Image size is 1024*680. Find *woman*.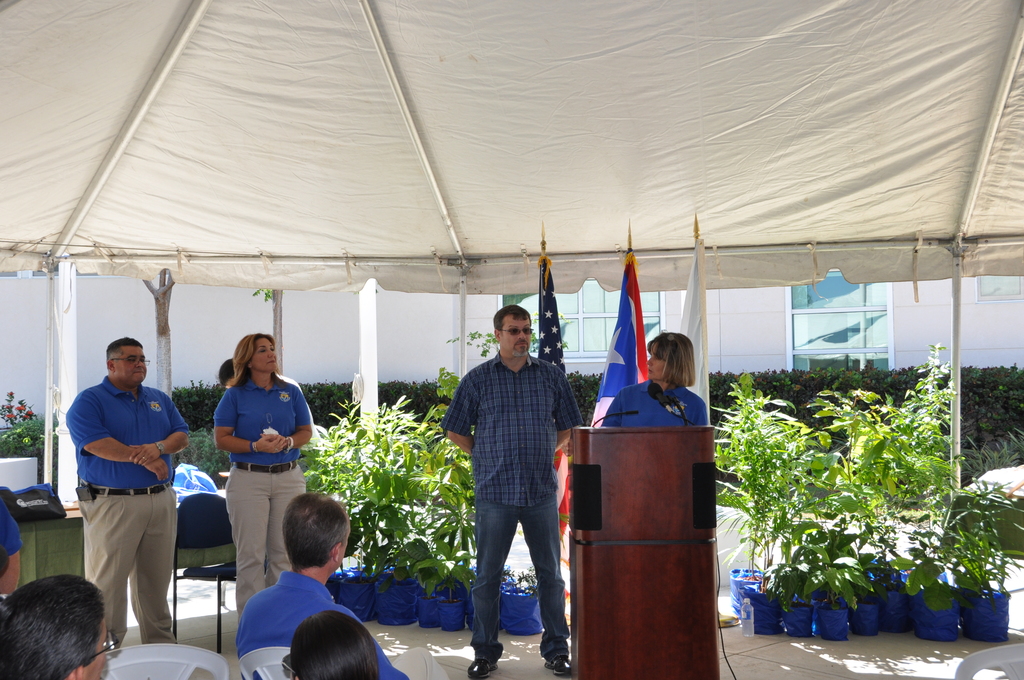
bbox=[198, 343, 308, 601].
